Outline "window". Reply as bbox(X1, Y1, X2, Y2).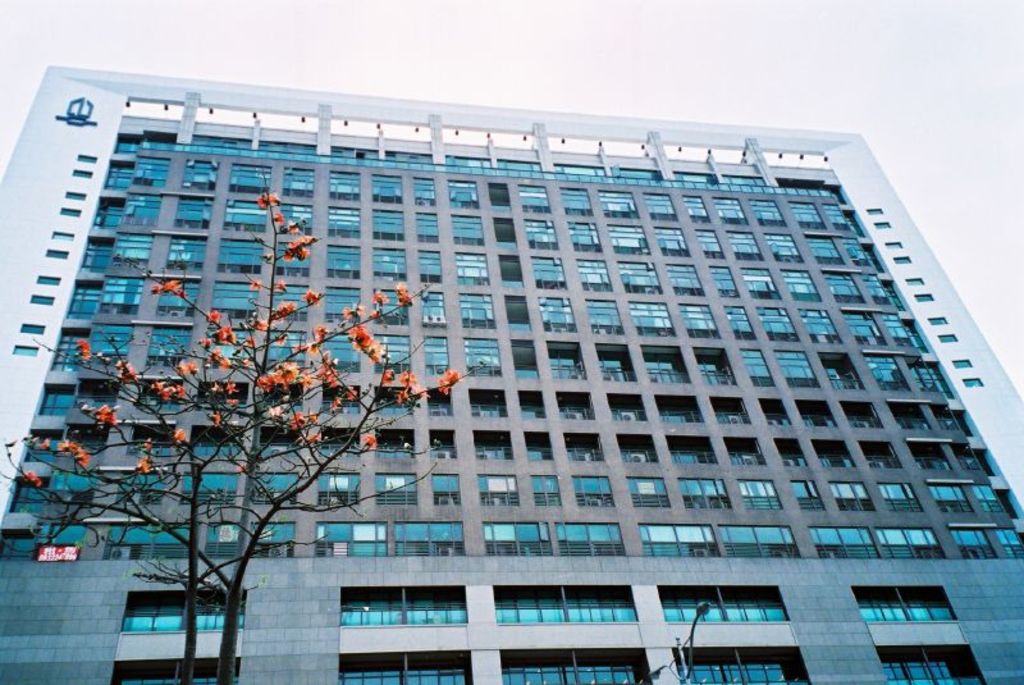
bbox(319, 522, 387, 556).
